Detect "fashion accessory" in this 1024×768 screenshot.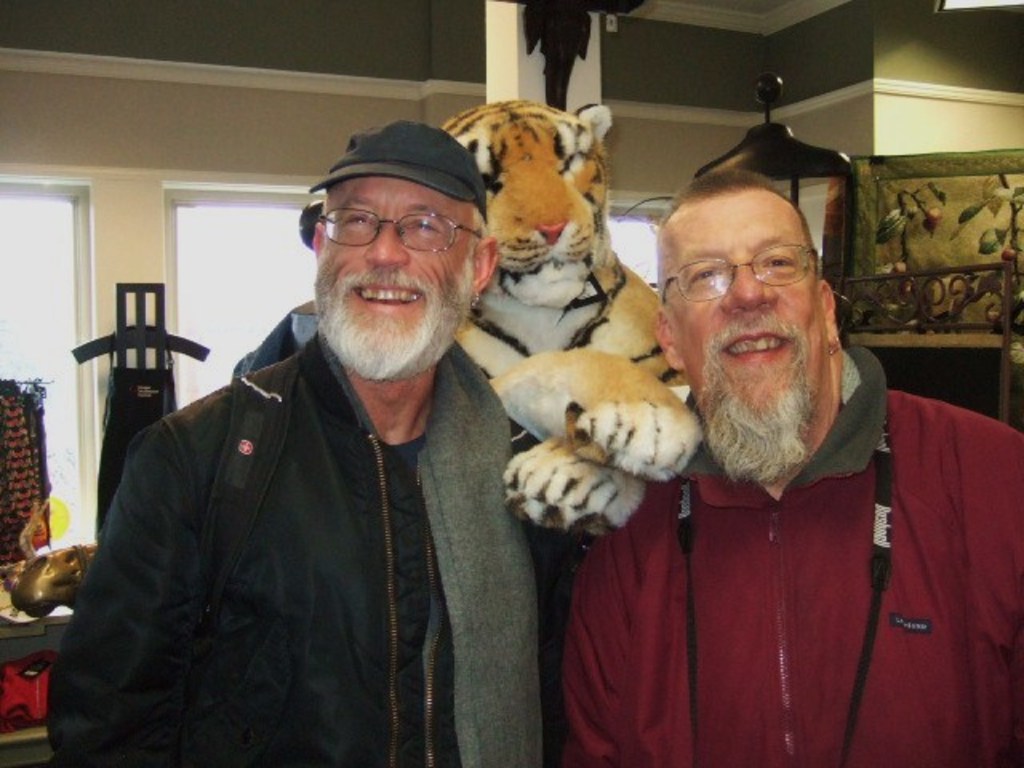
Detection: BBox(826, 331, 845, 358).
